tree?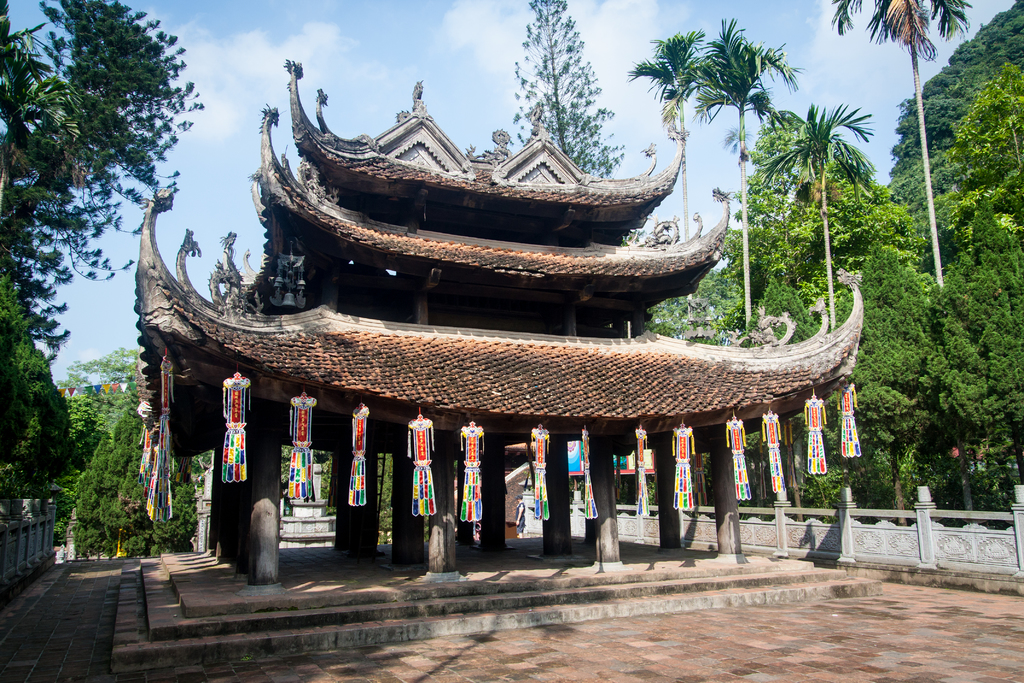
box=[750, 104, 872, 331]
